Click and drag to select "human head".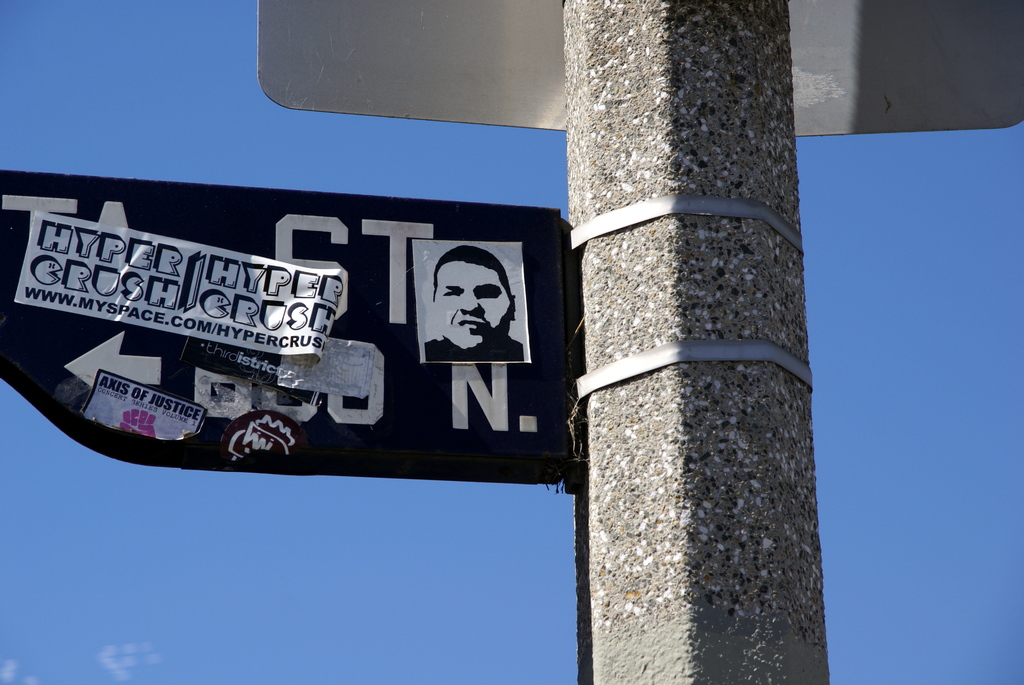
Selection: BBox(420, 240, 496, 356).
